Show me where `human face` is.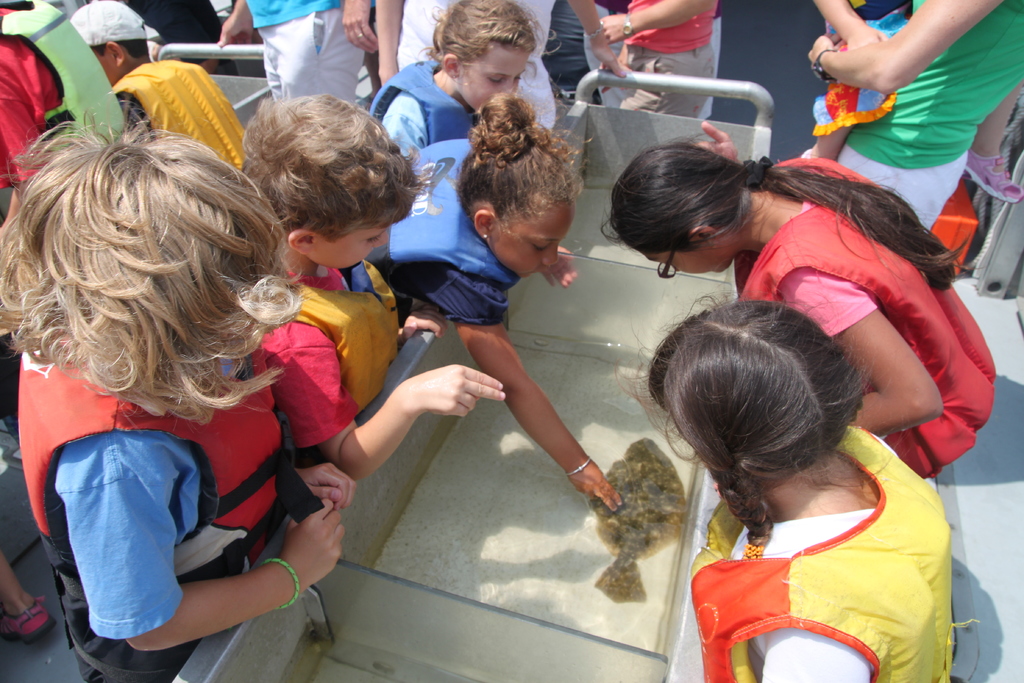
`human face` is at x1=644, y1=238, x2=723, y2=278.
